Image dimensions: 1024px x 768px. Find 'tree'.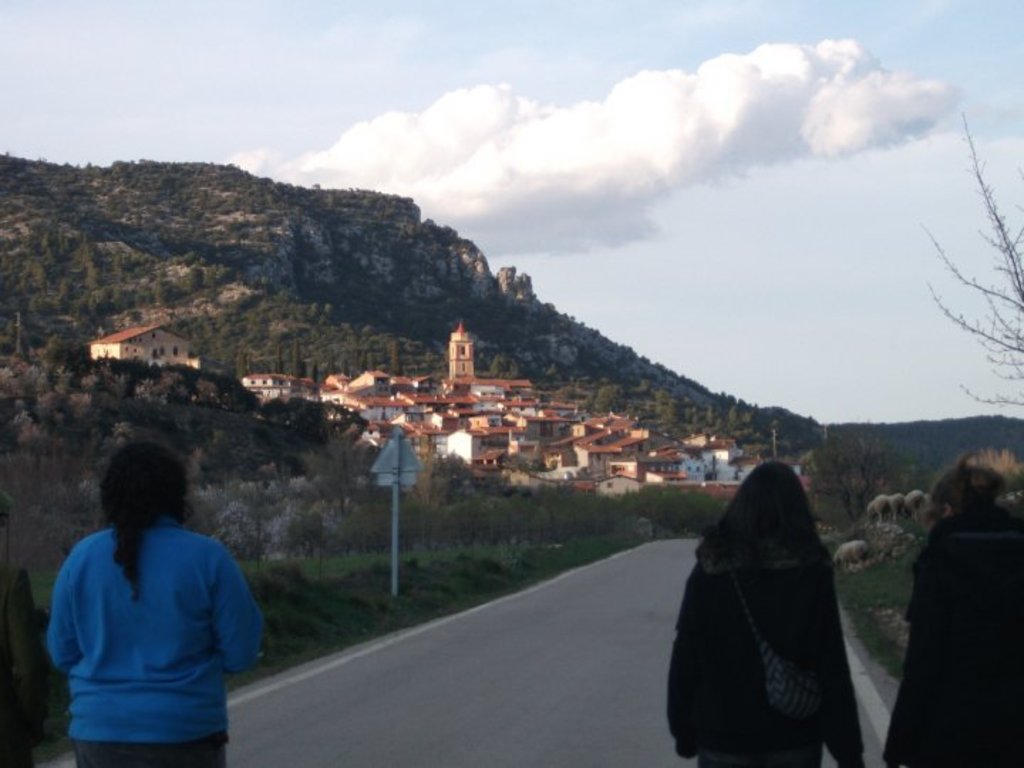
[434, 447, 468, 511].
